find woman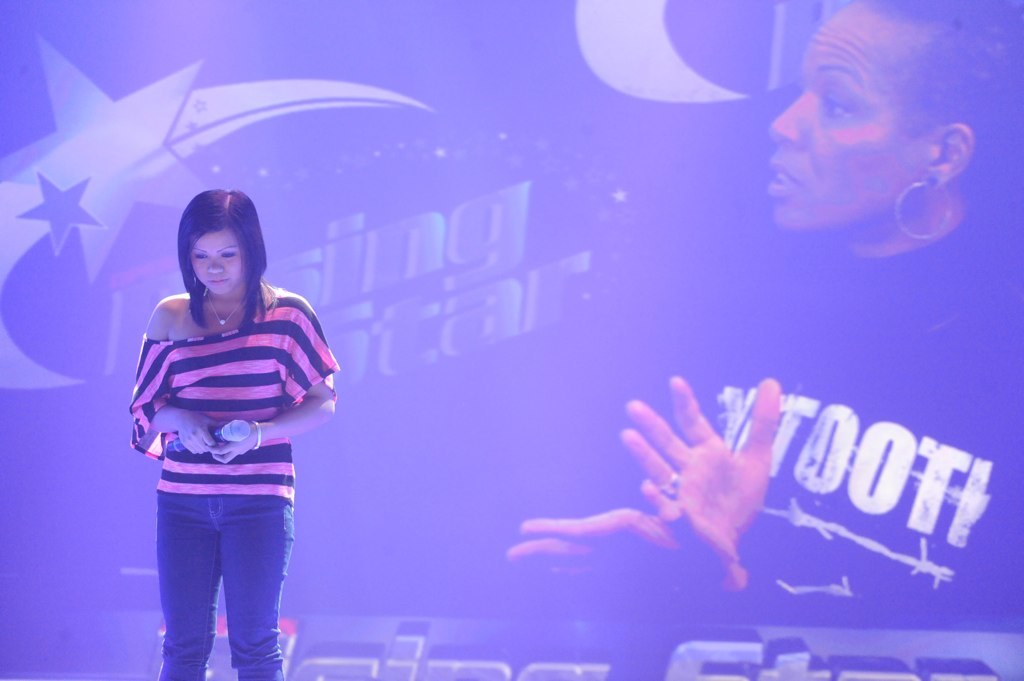
502, 0, 1021, 625
